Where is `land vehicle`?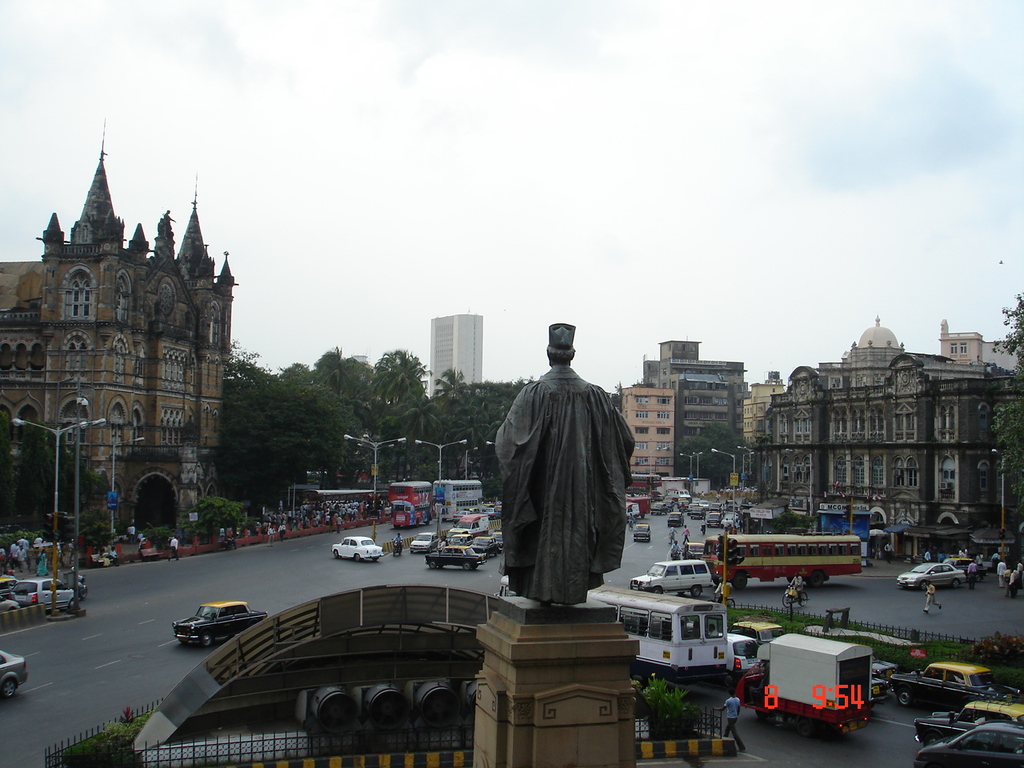
box(708, 594, 736, 610).
